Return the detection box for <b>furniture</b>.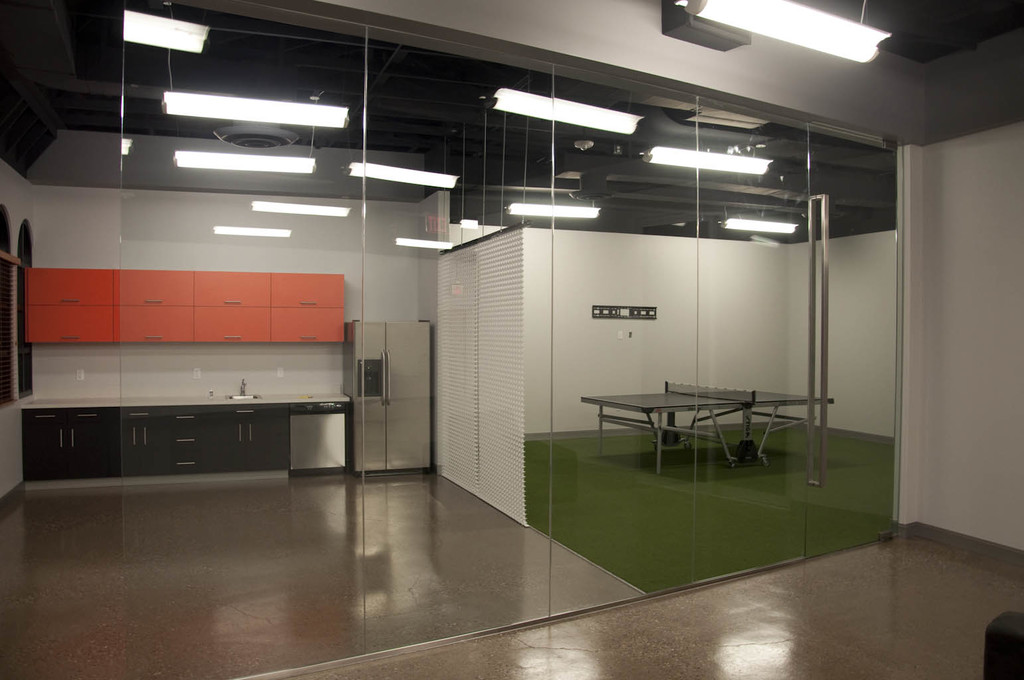
box(983, 612, 1023, 679).
